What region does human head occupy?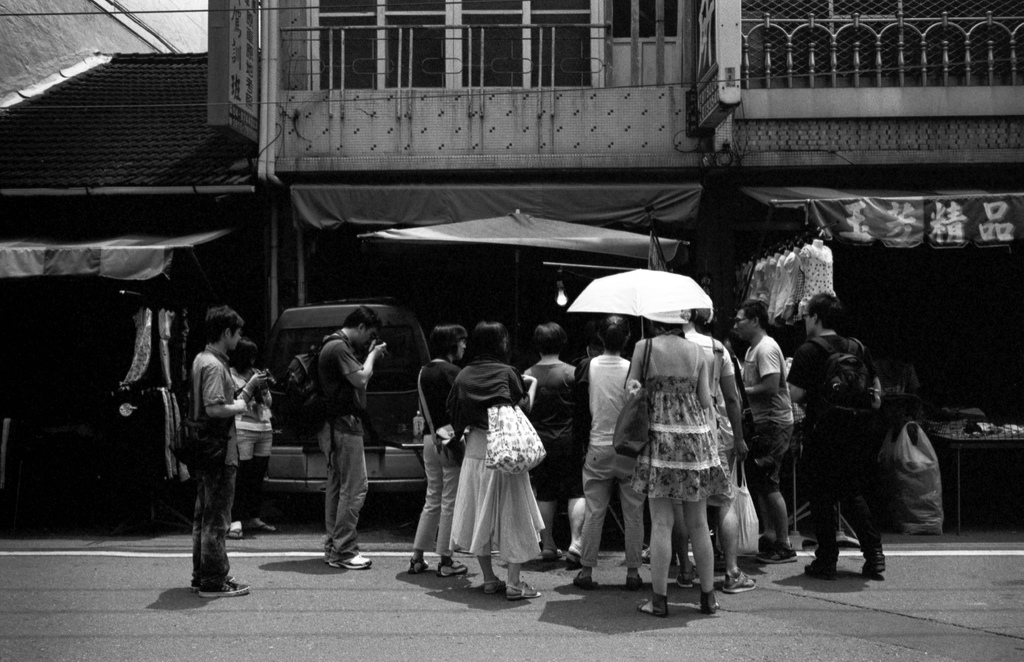
pyautogui.locateOnScreen(449, 347, 522, 431).
